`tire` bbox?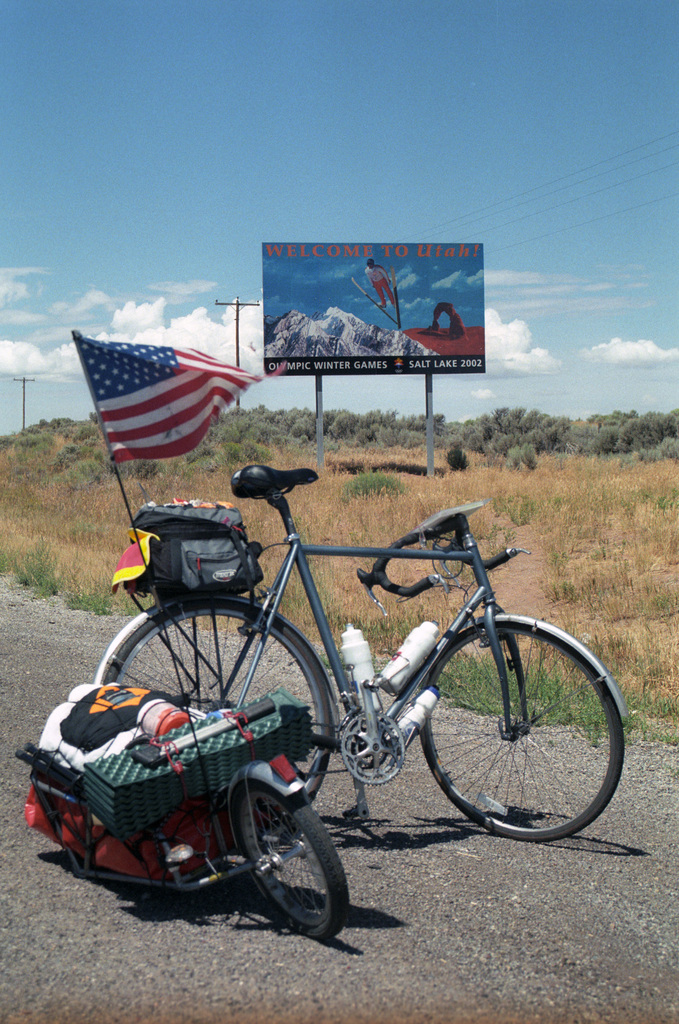
{"left": 227, "top": 743, "right": 358, "bottom": 942}
